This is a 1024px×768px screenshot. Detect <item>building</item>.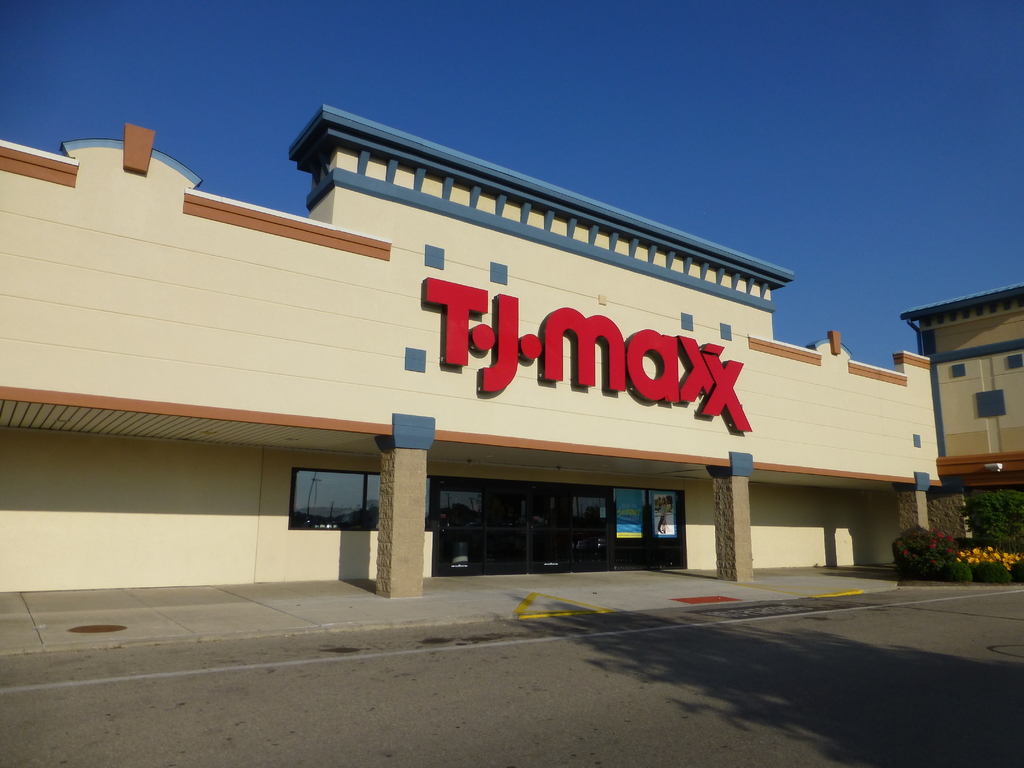
box=[0, 105, 934, 593].
